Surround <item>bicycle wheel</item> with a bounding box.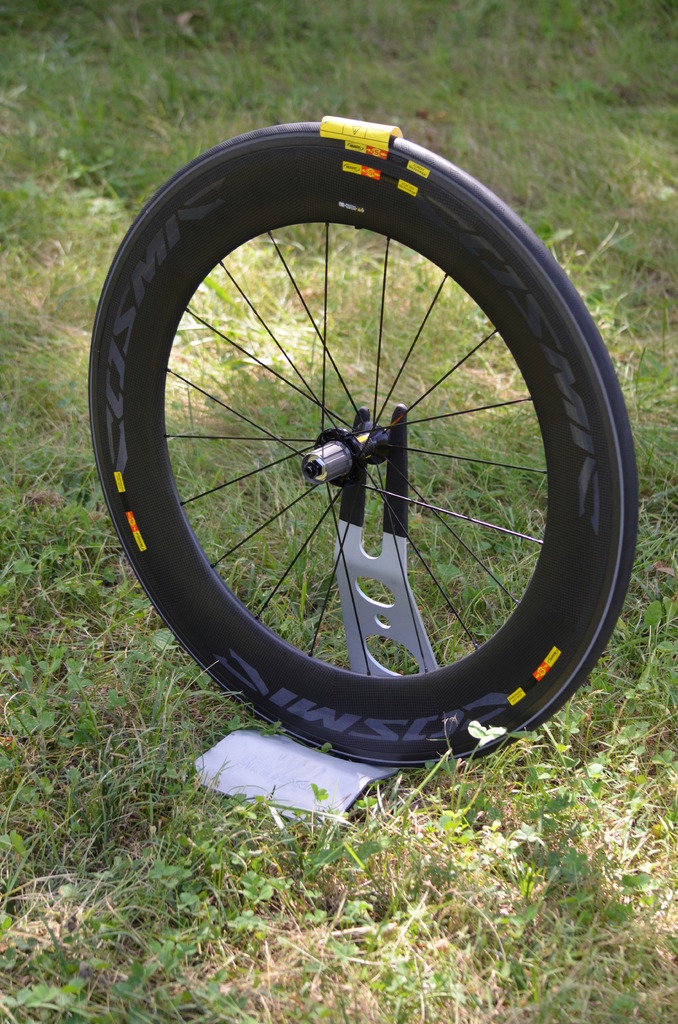
<region>127, 171, 627, 758</region>.
